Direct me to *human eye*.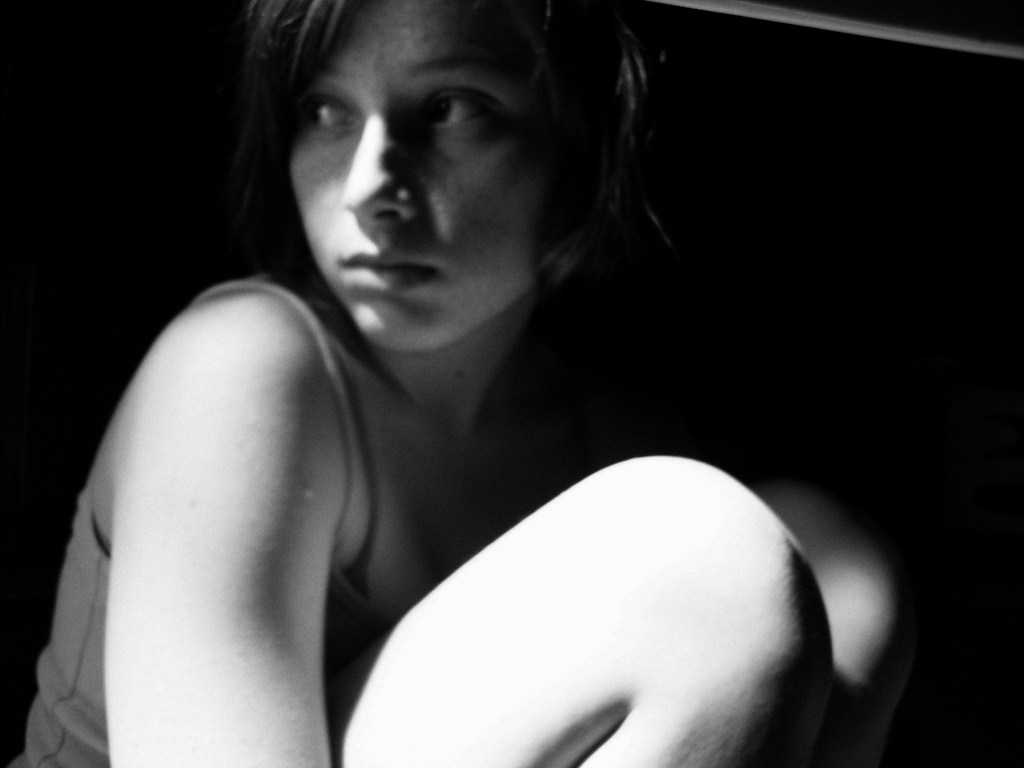
Direction: {"left": 297, "top": 91, "right": 354, "bottom": 135}.
